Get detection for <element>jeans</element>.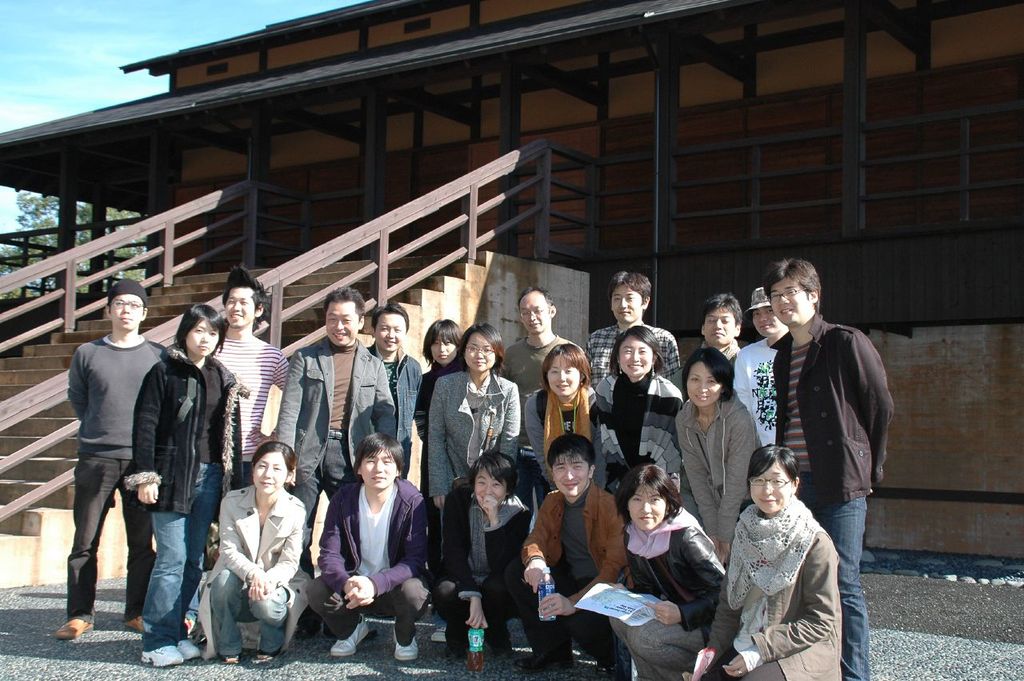
Detection: 134, 467, 222, 639.
